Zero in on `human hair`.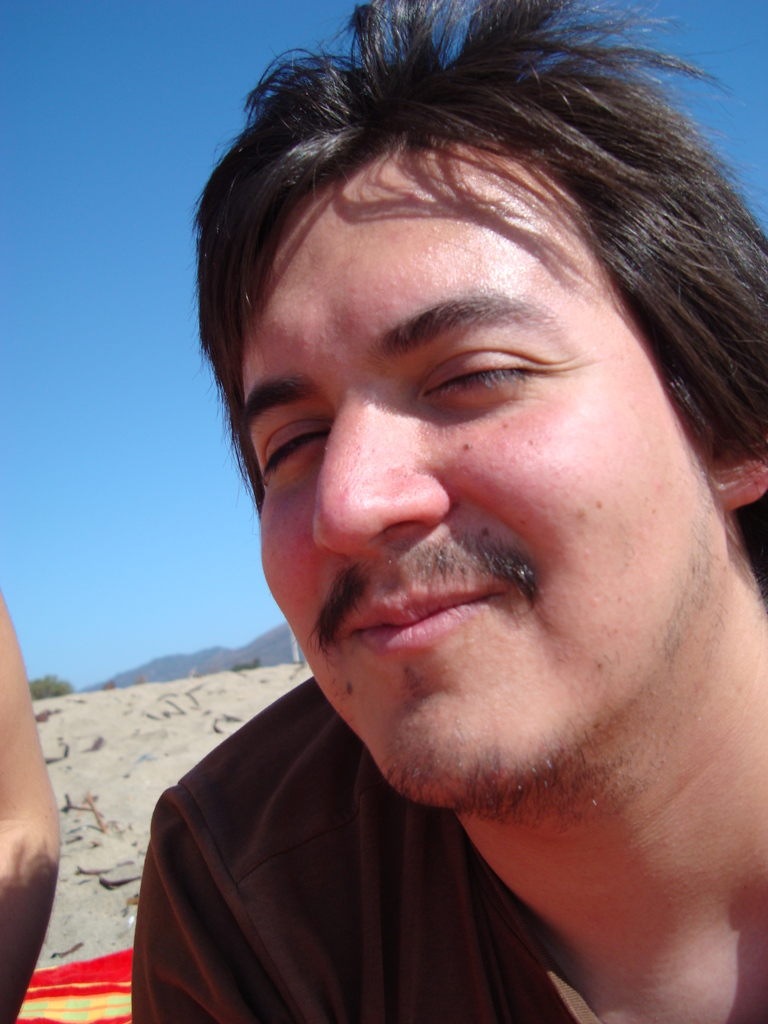
Zeroed in: region(191, 0, 767, 602).
